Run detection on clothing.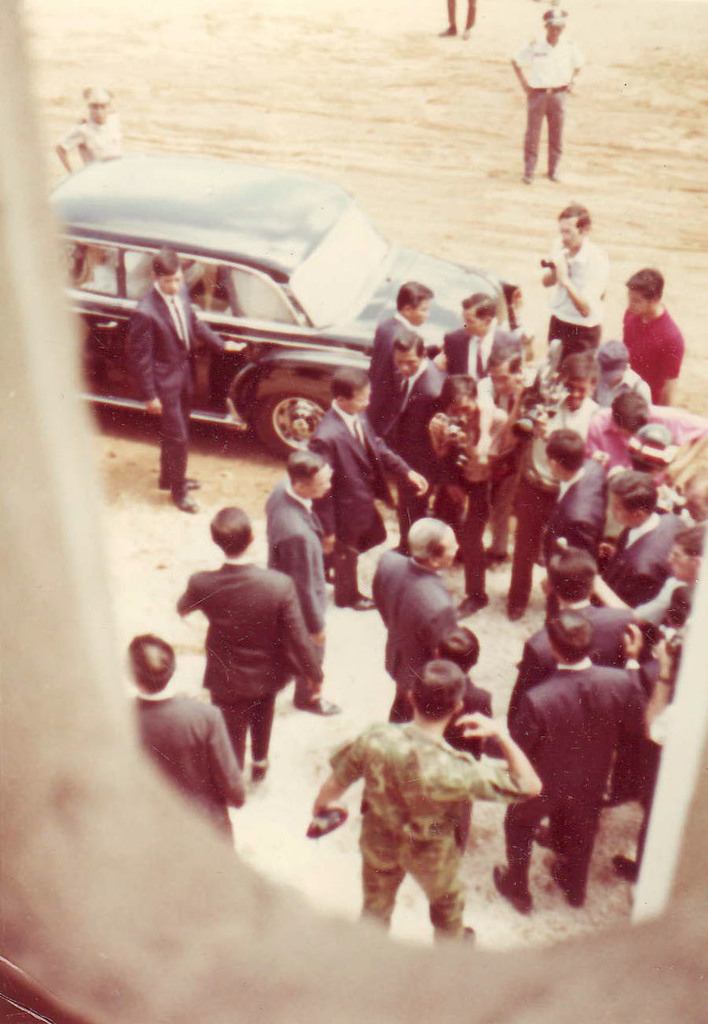
Result: bbox(508, 653, 637, 883).
